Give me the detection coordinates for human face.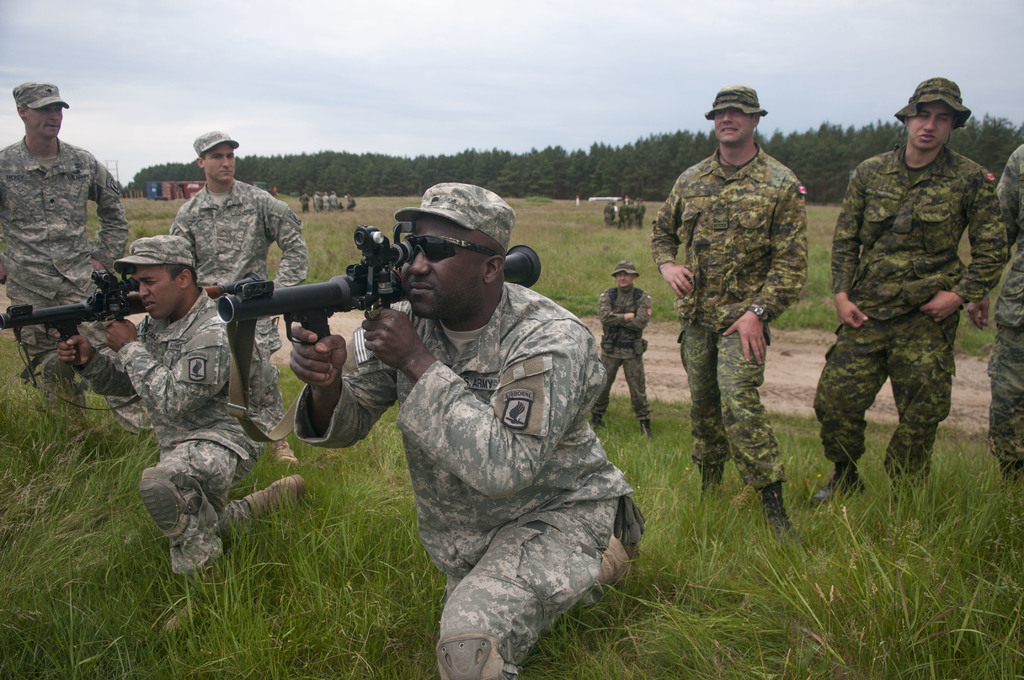
bbox=(714, 106, 753, 147).
